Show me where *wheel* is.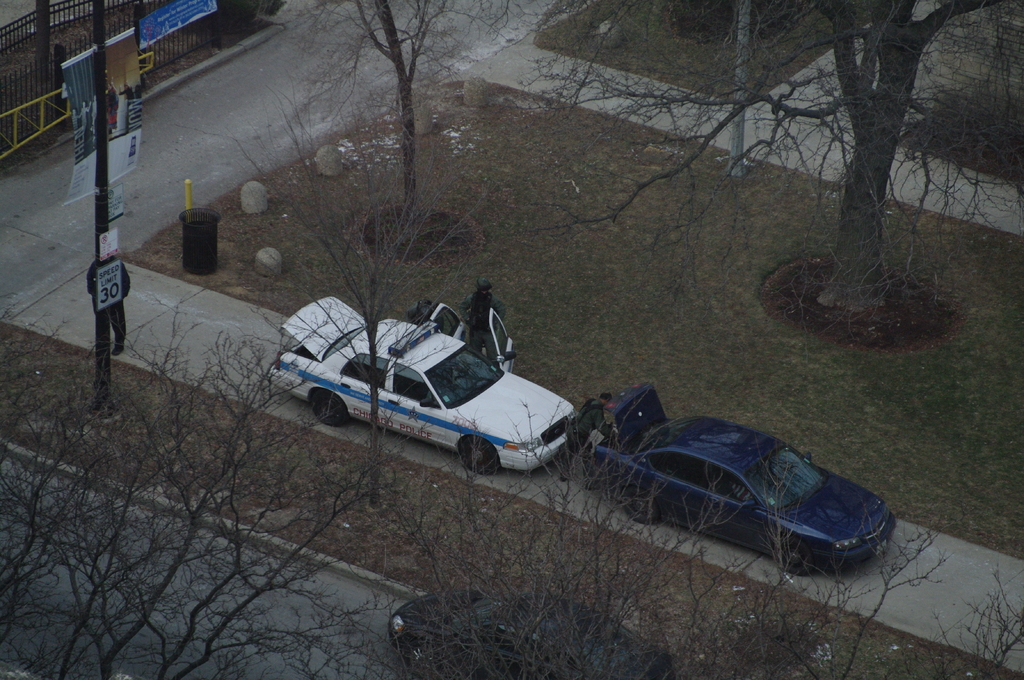
*wheel* is at 621:493:659:525.
